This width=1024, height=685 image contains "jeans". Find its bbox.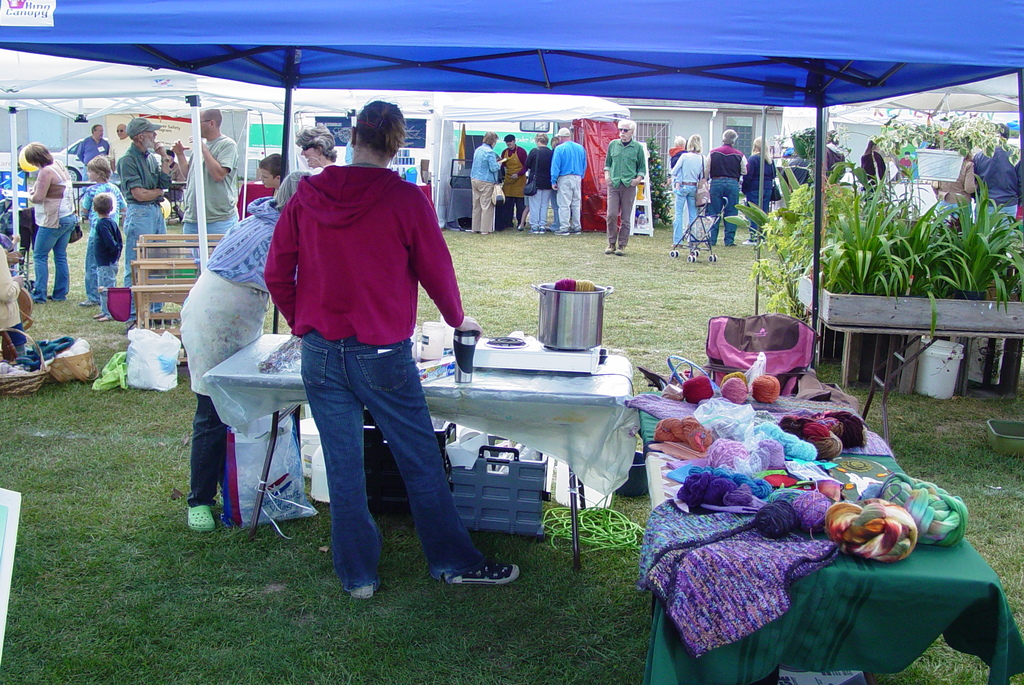
region(748, 186, 774, 243).
